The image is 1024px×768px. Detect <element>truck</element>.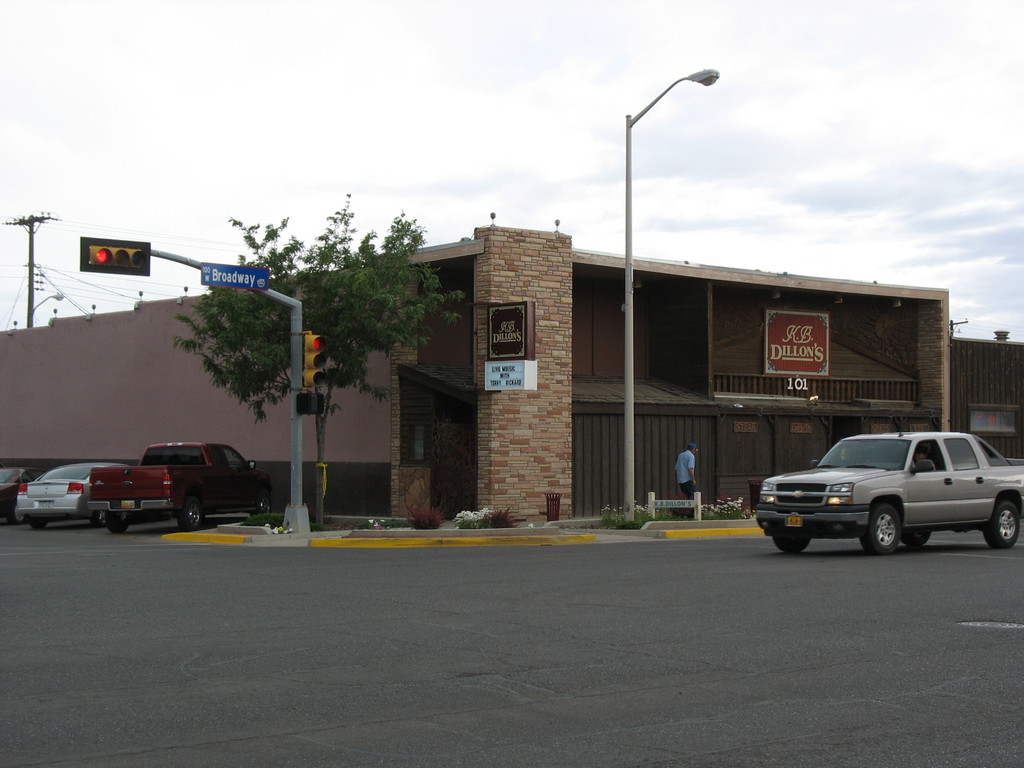
Detection: {"x1": 86, "y1": 440, "x2": 276, "y2": 536}.
